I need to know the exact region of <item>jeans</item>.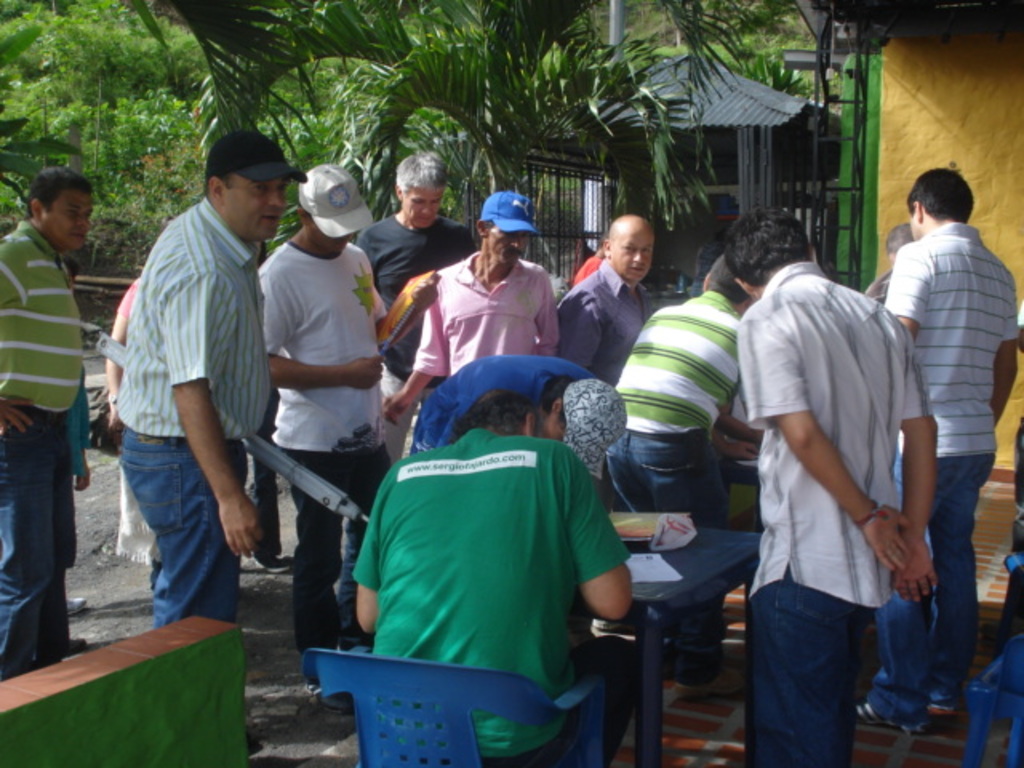
Region: {"x1": 754, "y1": 581, "x2": 866, "y2": 766}.
